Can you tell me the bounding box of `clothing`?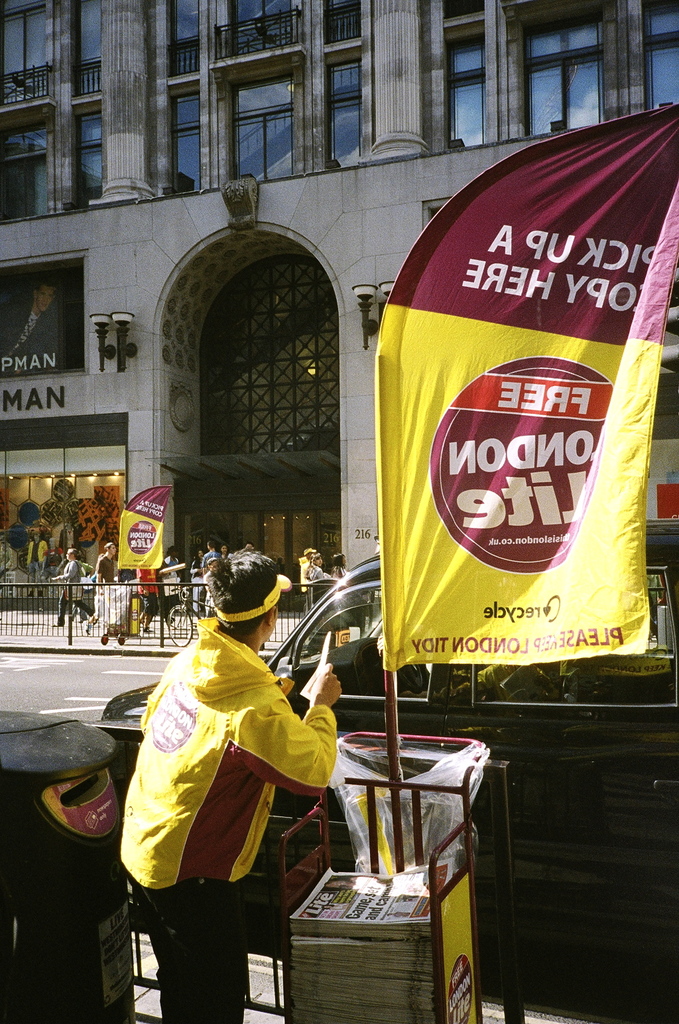
{"left": 202, "top": 546, "right": 216, "bottom": 569}.
